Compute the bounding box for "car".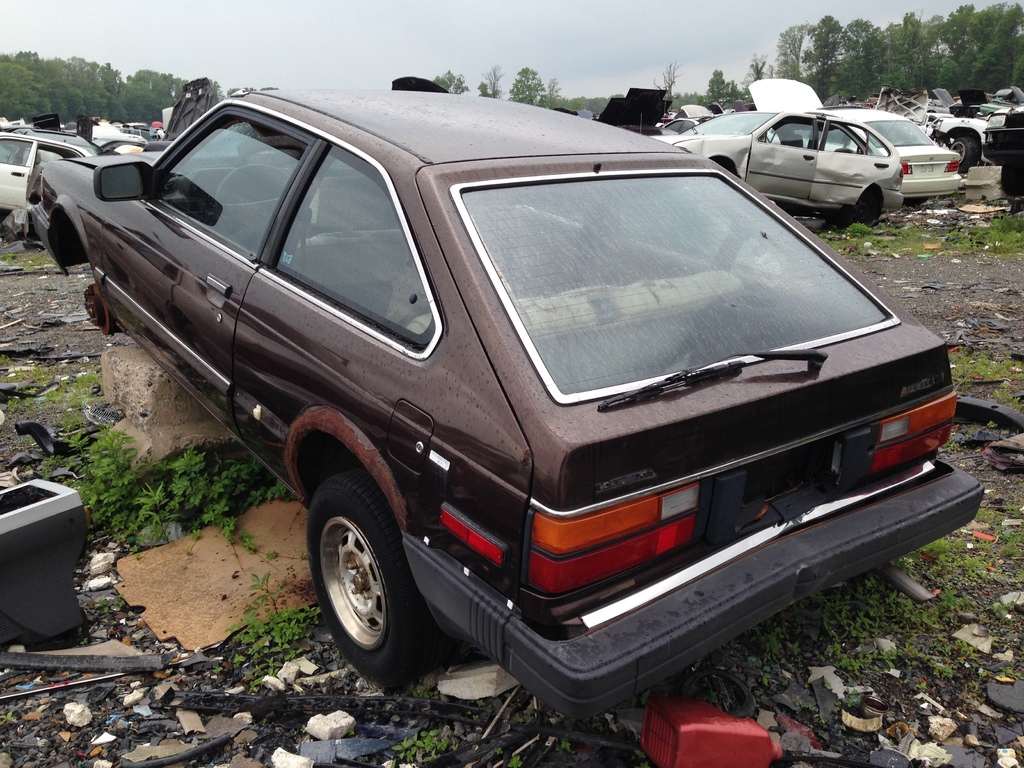
755,77,966,211.
